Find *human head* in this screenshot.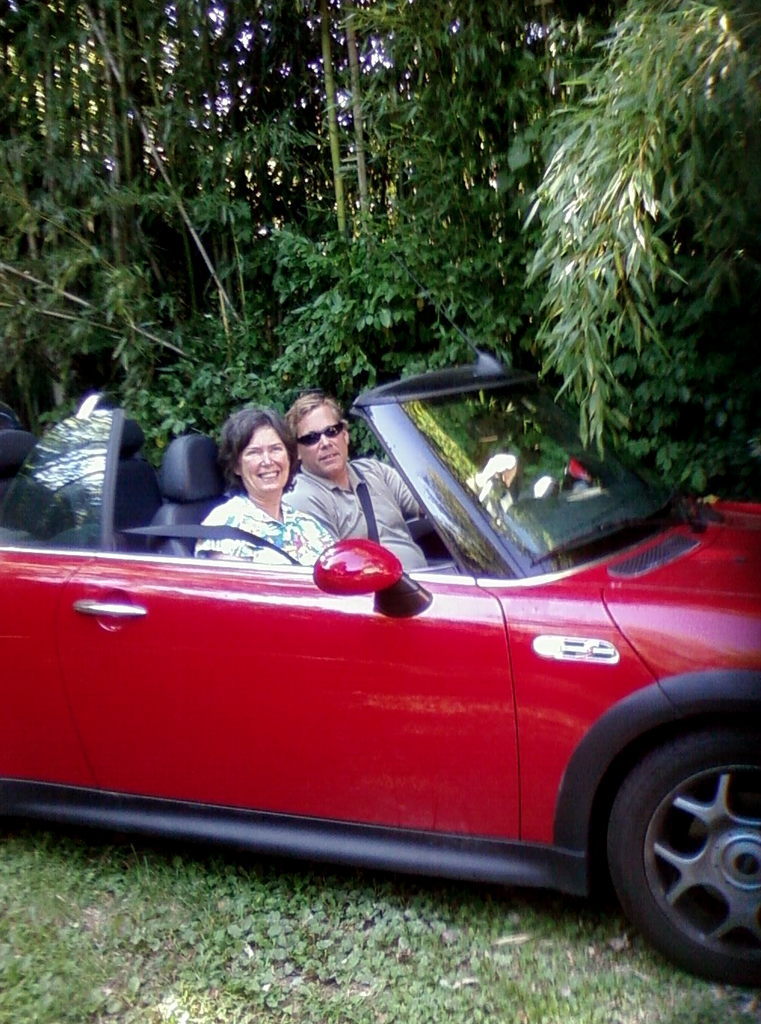
The bounding box for *human head* is 210/398/291/498.
